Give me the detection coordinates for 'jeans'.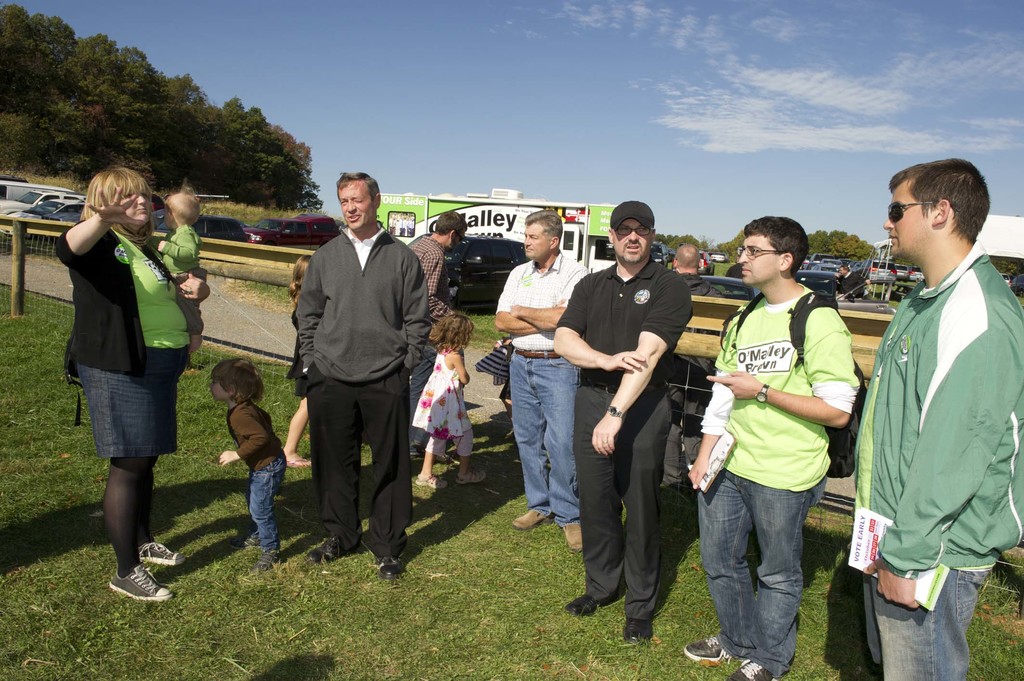
[x1=706, y1=469, x2=833, y2=668].
